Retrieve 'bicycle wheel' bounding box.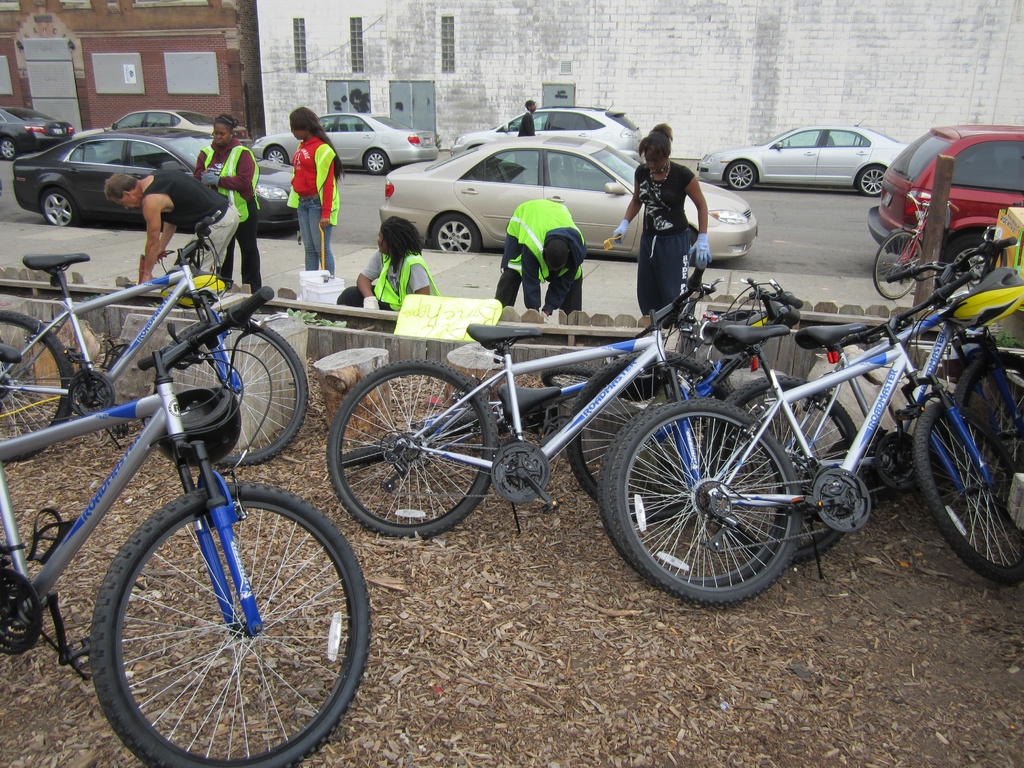
Bounding box: [left=698, top=372, right=872, bottom=559].
